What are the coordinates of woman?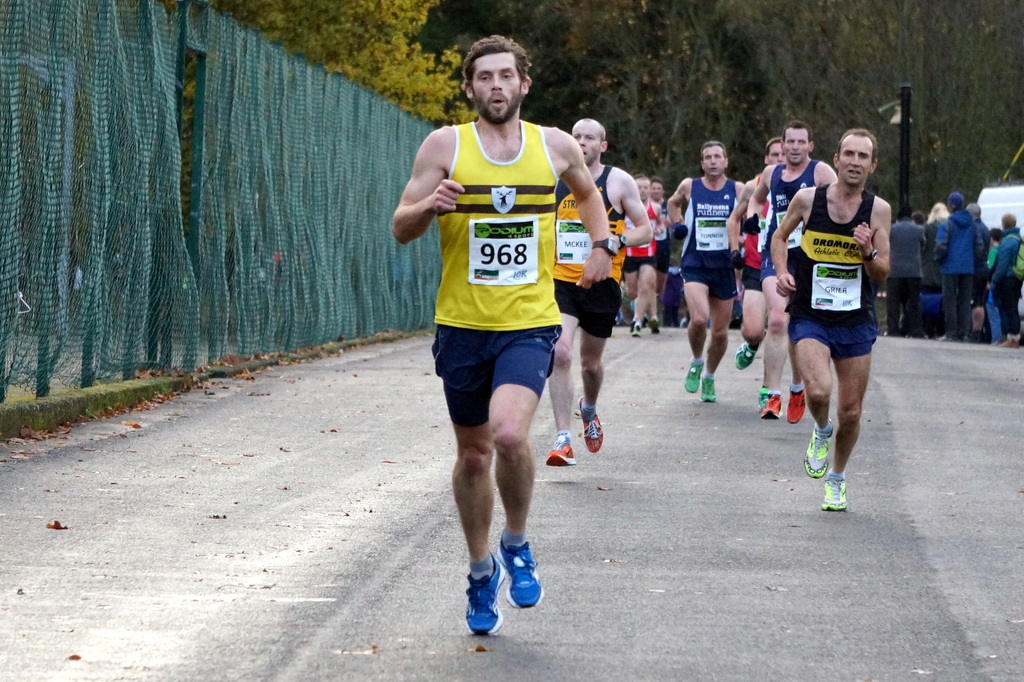
select_region(913, 197, 955, 341).
